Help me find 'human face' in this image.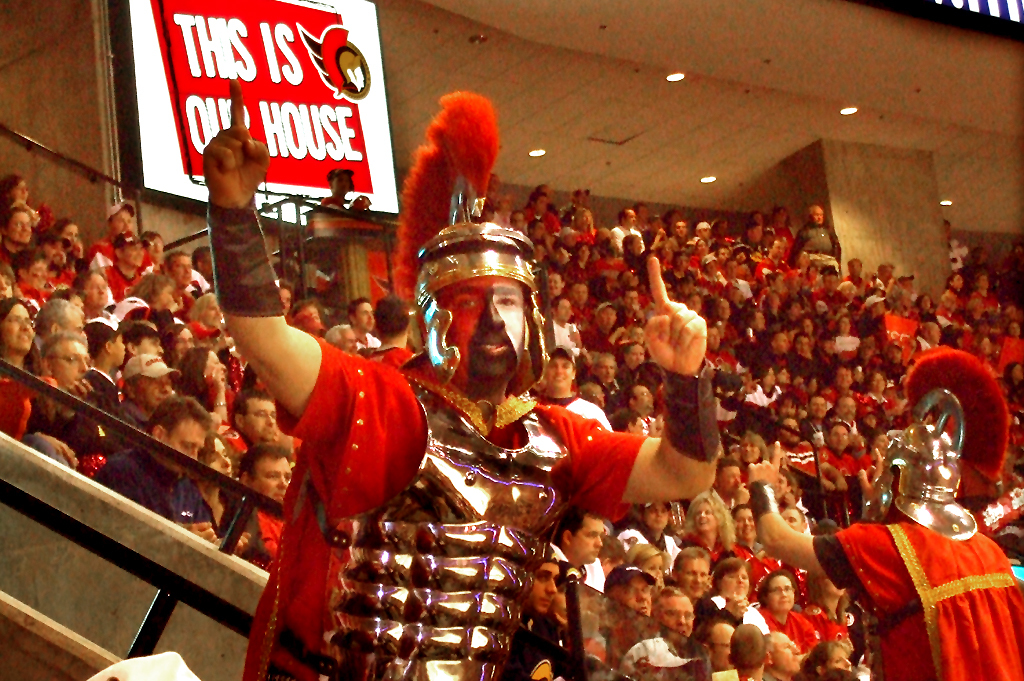
Found it: 717/301/733/323.
